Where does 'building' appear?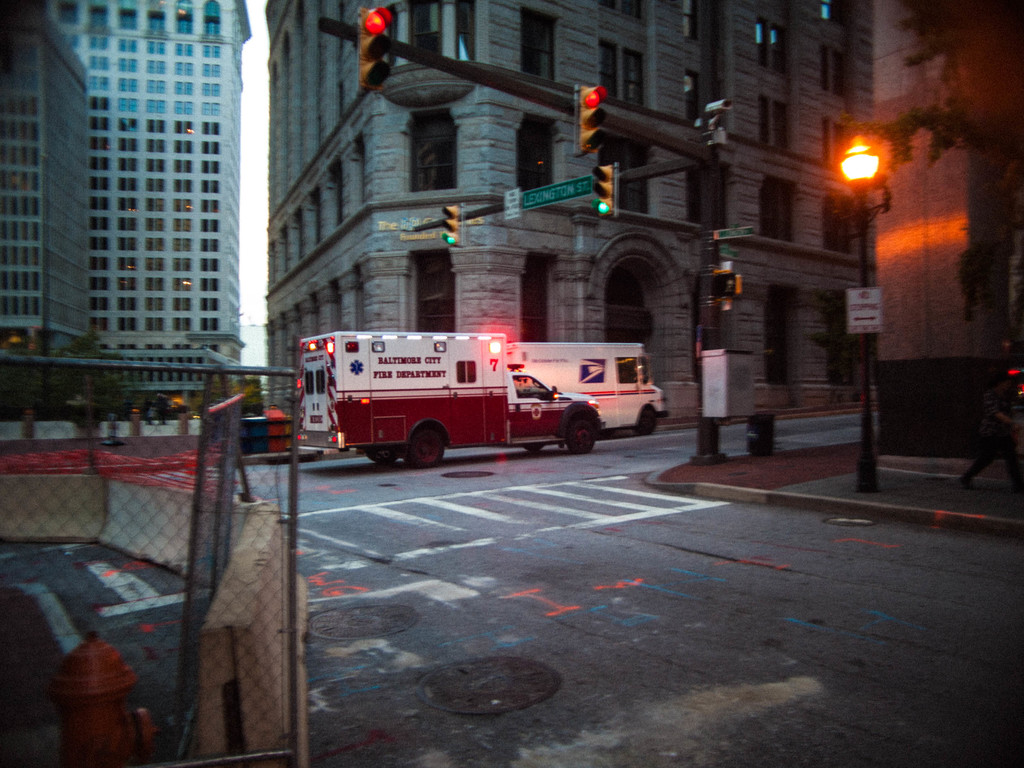
Appears at {"x1": 0, "y1": 0, "x2": 88, "y2": 416}.
